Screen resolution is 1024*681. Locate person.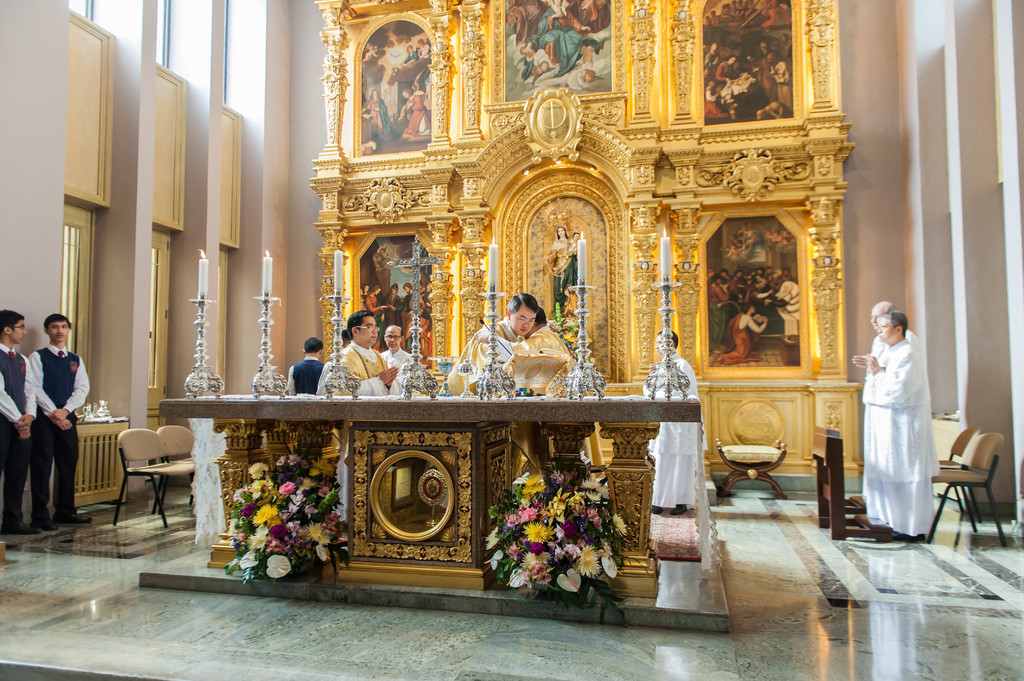
Rect(0, 308, 36, 536).
